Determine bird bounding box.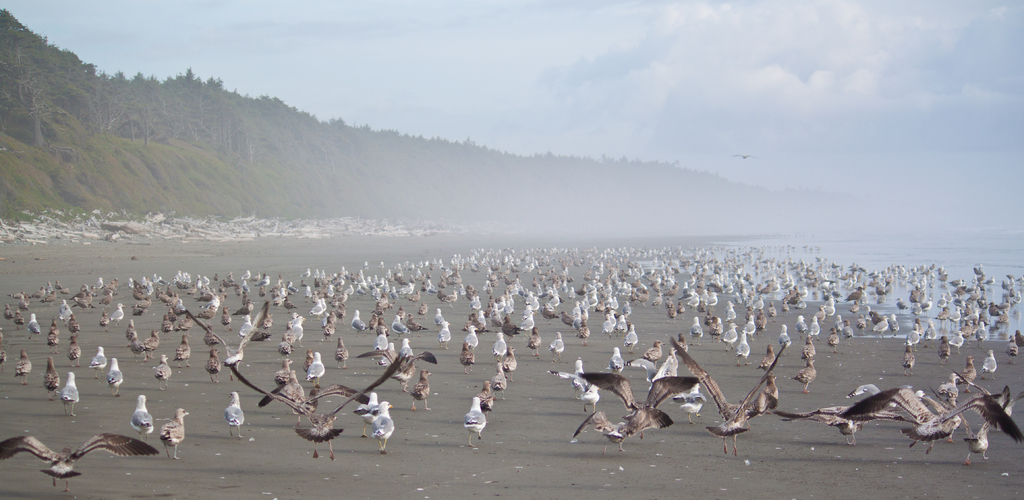
Determined: x1=58, y1=364, x2=88, y2=419.
